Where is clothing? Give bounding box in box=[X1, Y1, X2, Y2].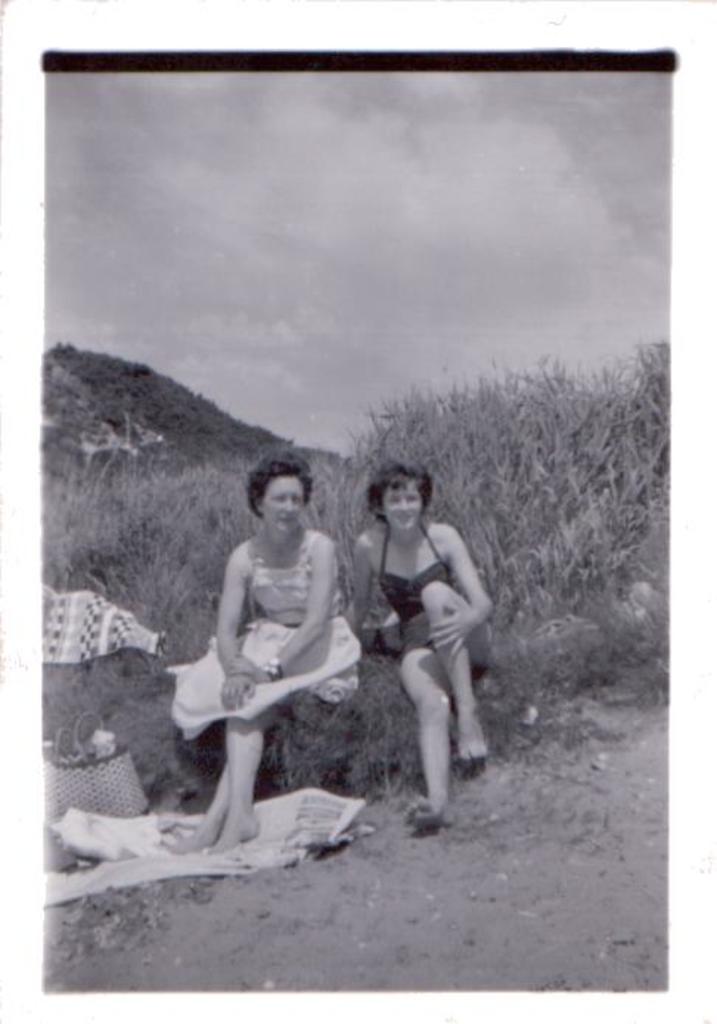
box=[187, 499, 356, 806].
